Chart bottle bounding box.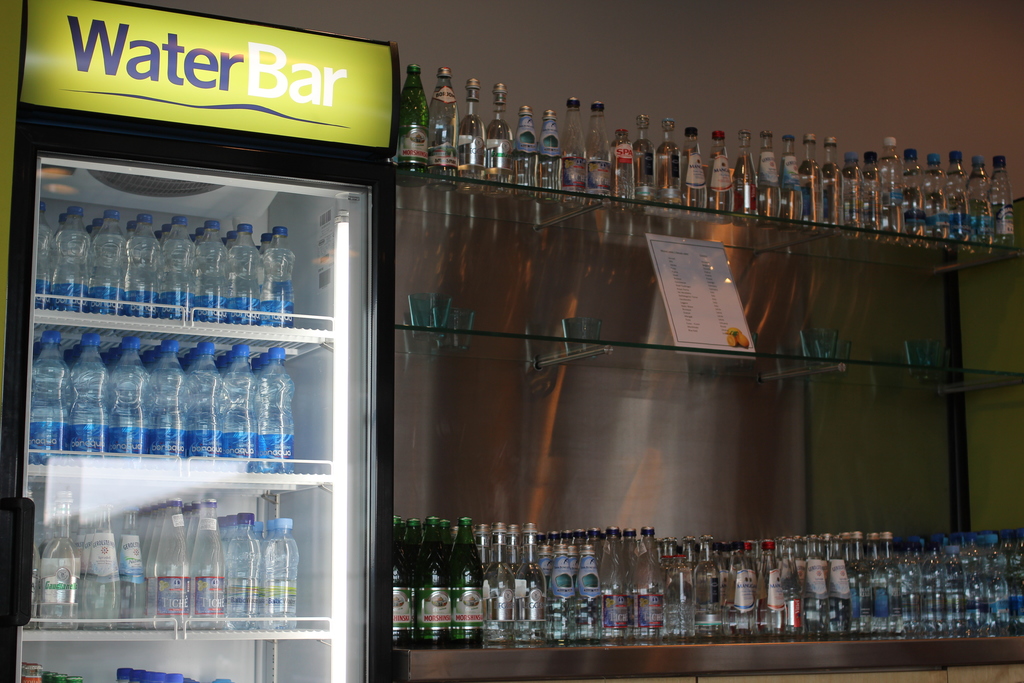
Charted: pyautogui.locateOnScreen(406, 520, 423, 575).
